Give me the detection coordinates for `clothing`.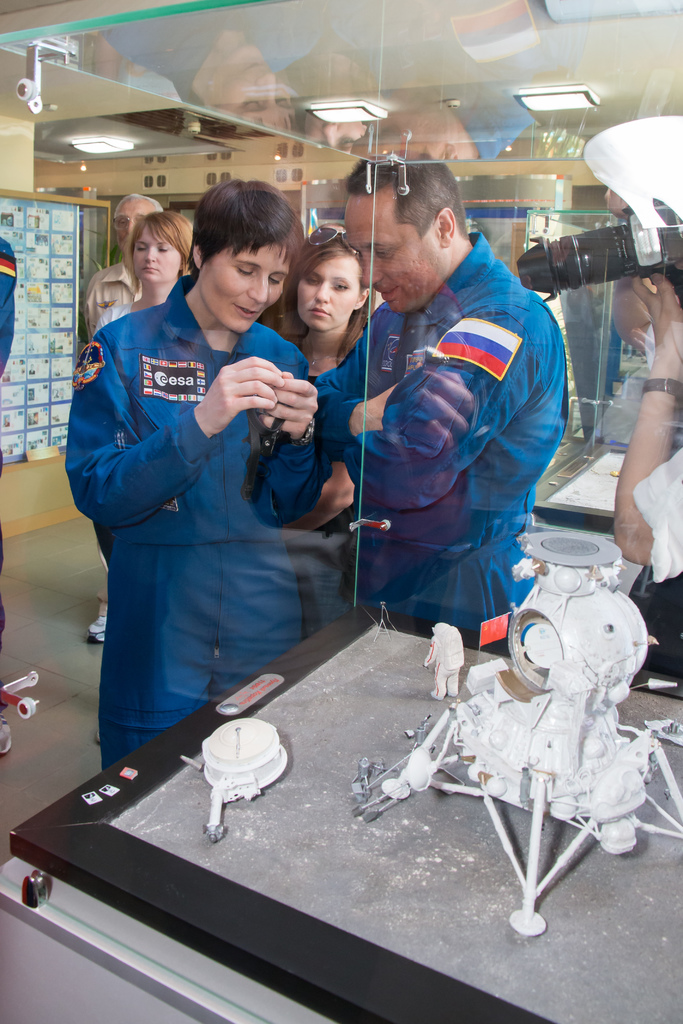
x1=314 y1=228 x2=568 y2=648.
